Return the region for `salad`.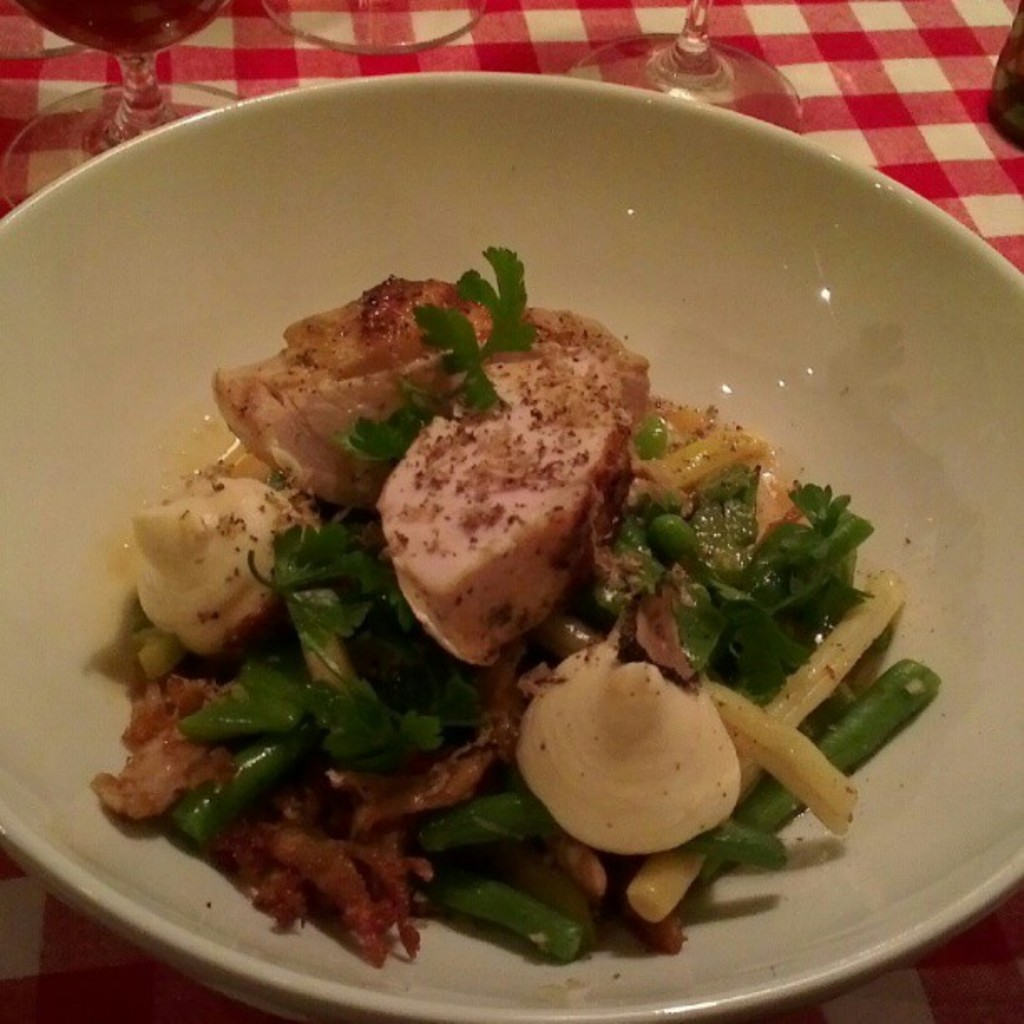
79,229,944,977.
